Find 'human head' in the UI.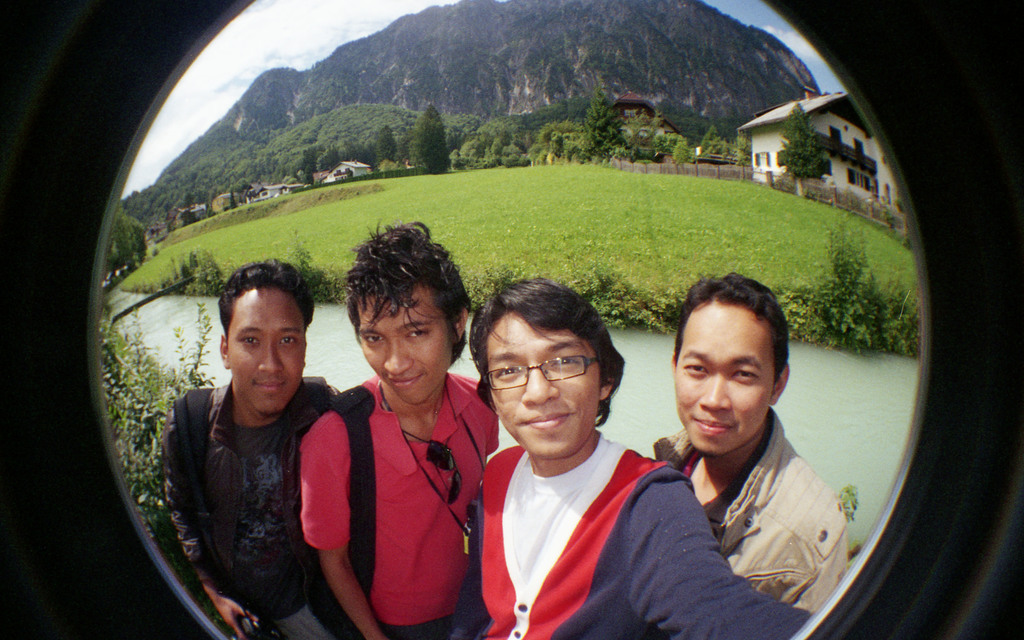
UI element at region(349, 225, 470, 408).
